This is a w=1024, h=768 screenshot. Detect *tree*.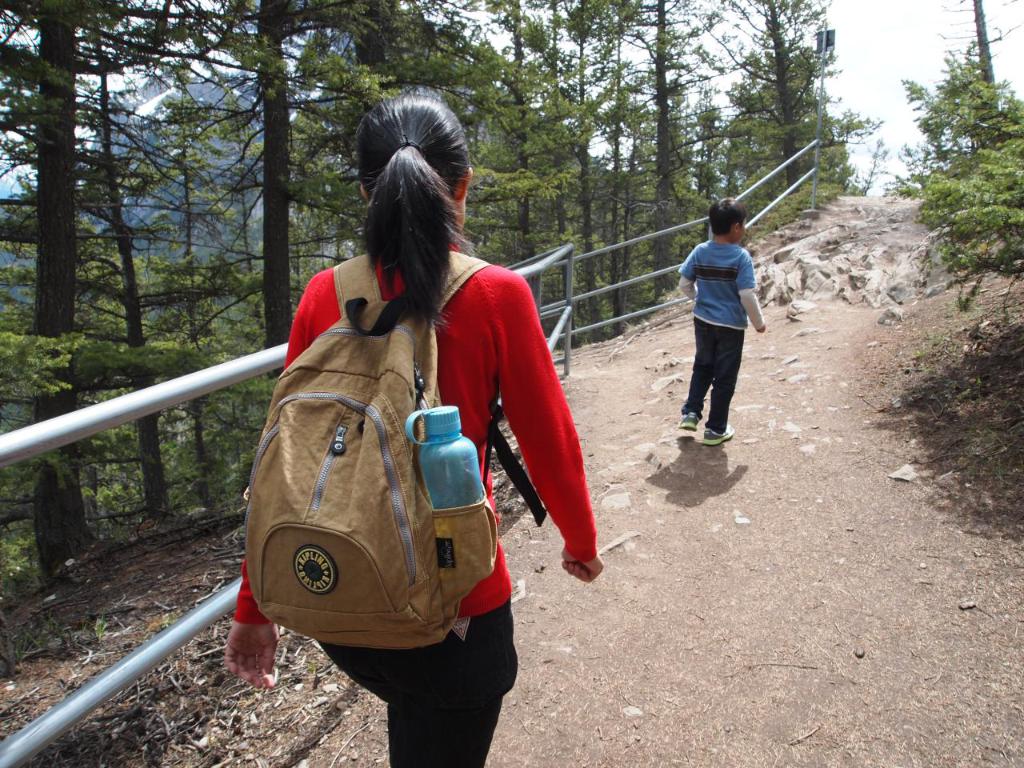
612 0 698 291.
